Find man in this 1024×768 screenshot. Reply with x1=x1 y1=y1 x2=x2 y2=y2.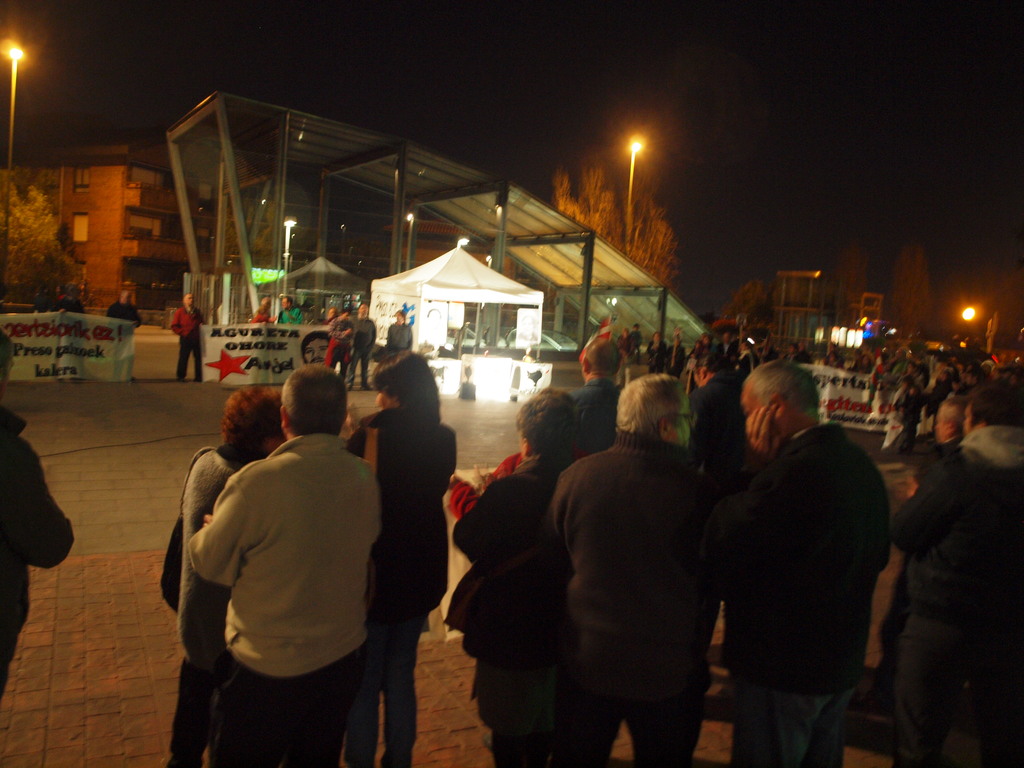
x1=181 y1=358 x2=391 y2=767.
